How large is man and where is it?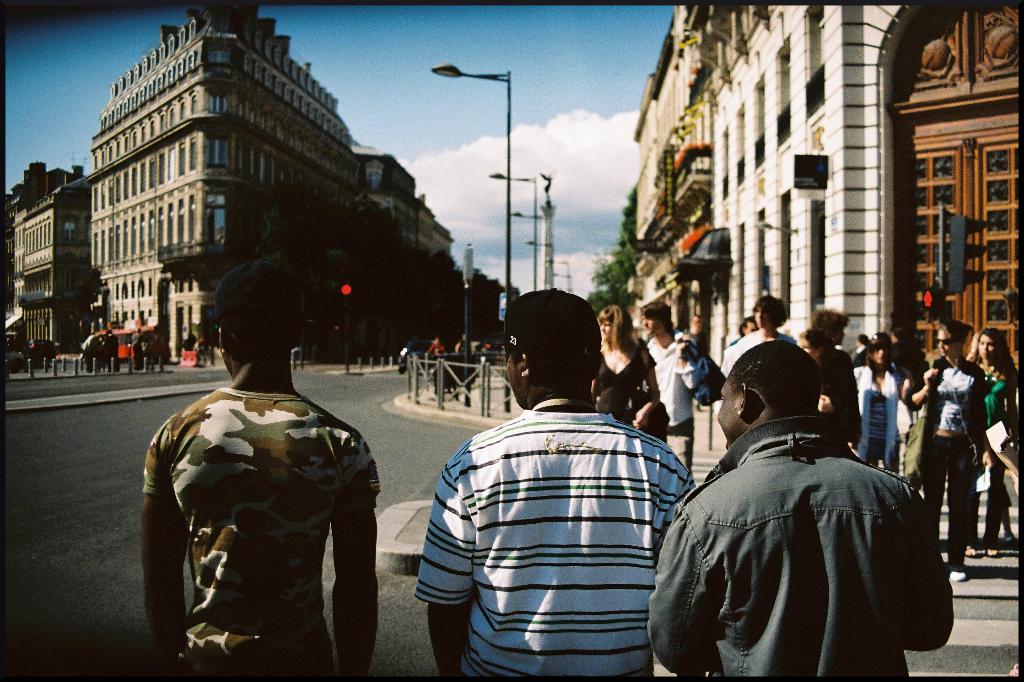
Bounding box: 646, 343, 956, 681.
